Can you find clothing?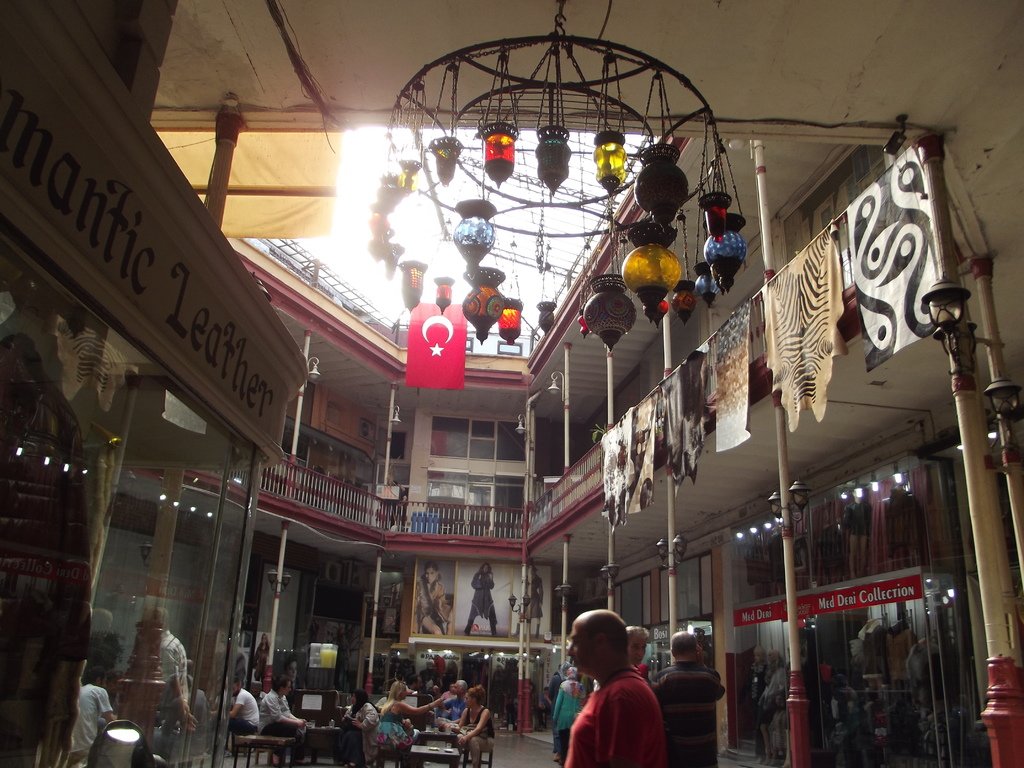
Yes, bounding box: [left=465, top=701, right=500, bottom=755].
